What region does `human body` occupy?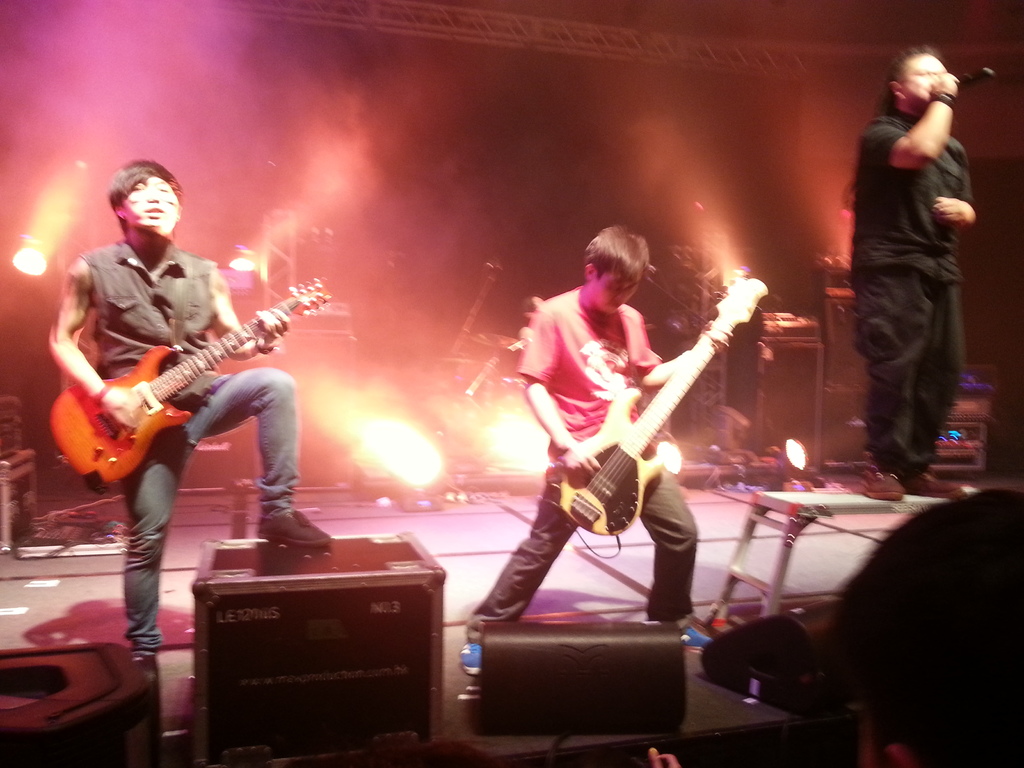
x1=835 y1=30 x2=989 y2=508.
